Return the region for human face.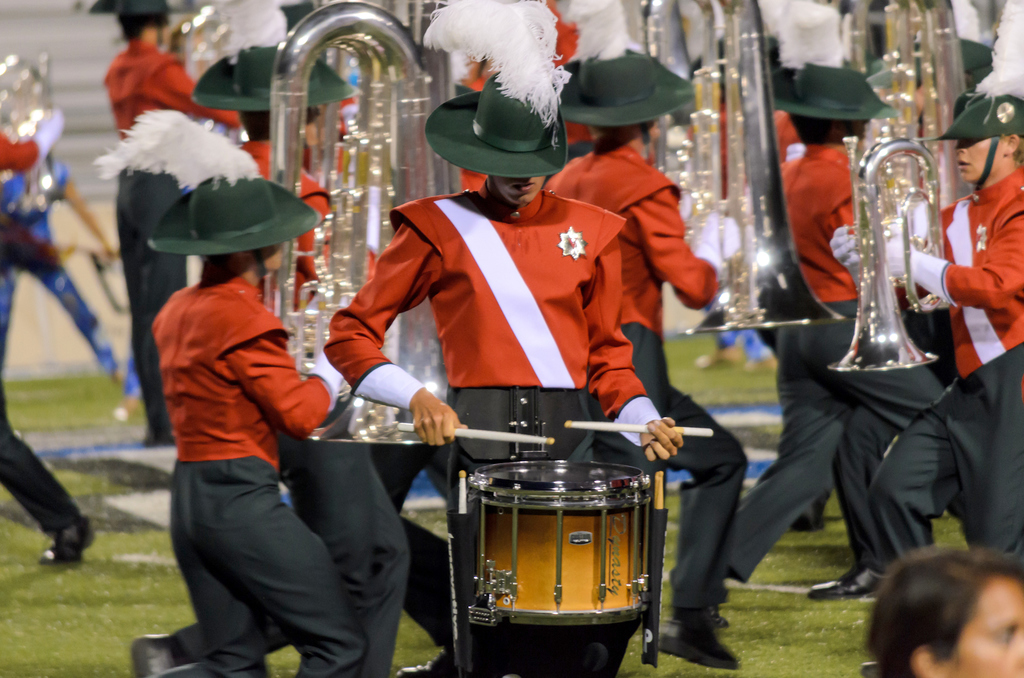
490/175/547/206.
